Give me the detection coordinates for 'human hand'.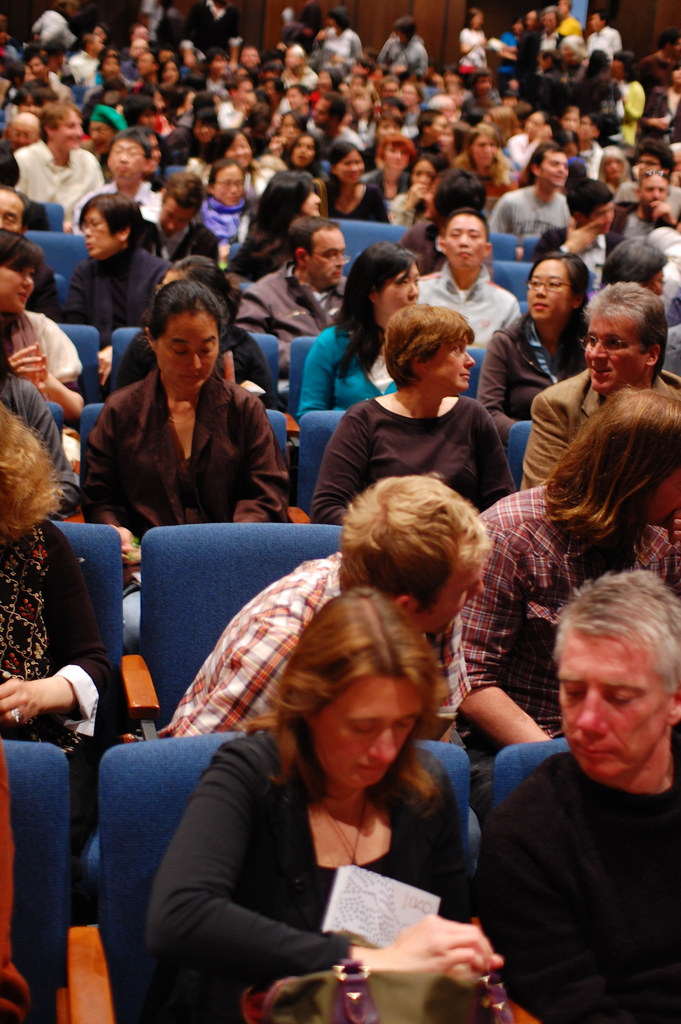
bbox=(7, 661, 95, 751).
